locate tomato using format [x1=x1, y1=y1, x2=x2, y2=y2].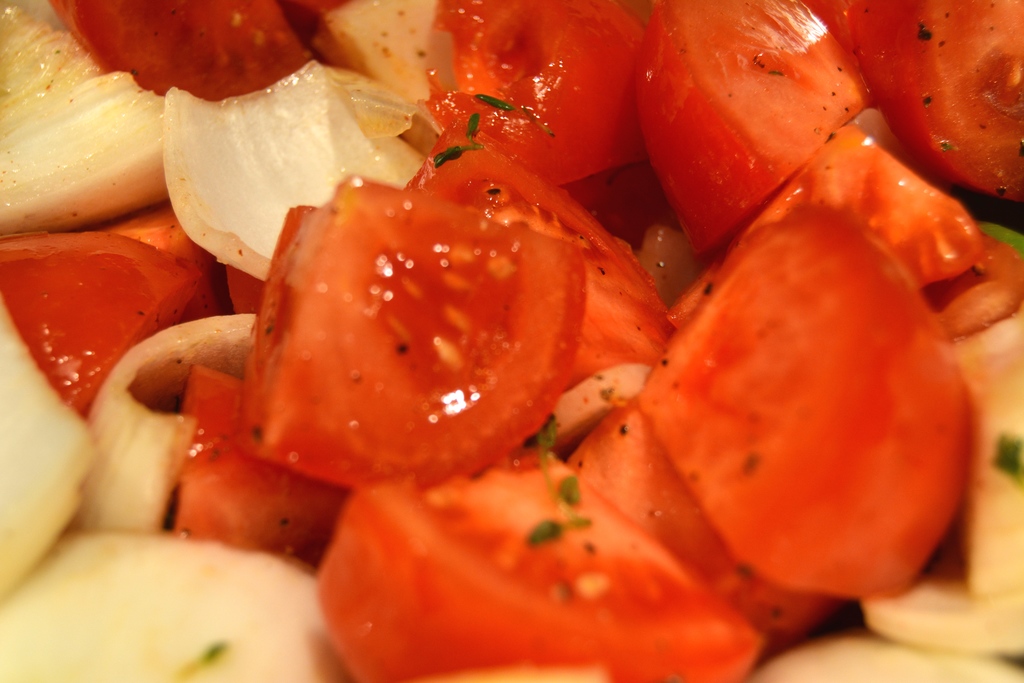
[x1=230, y1=173, x2=585, y2=505].
